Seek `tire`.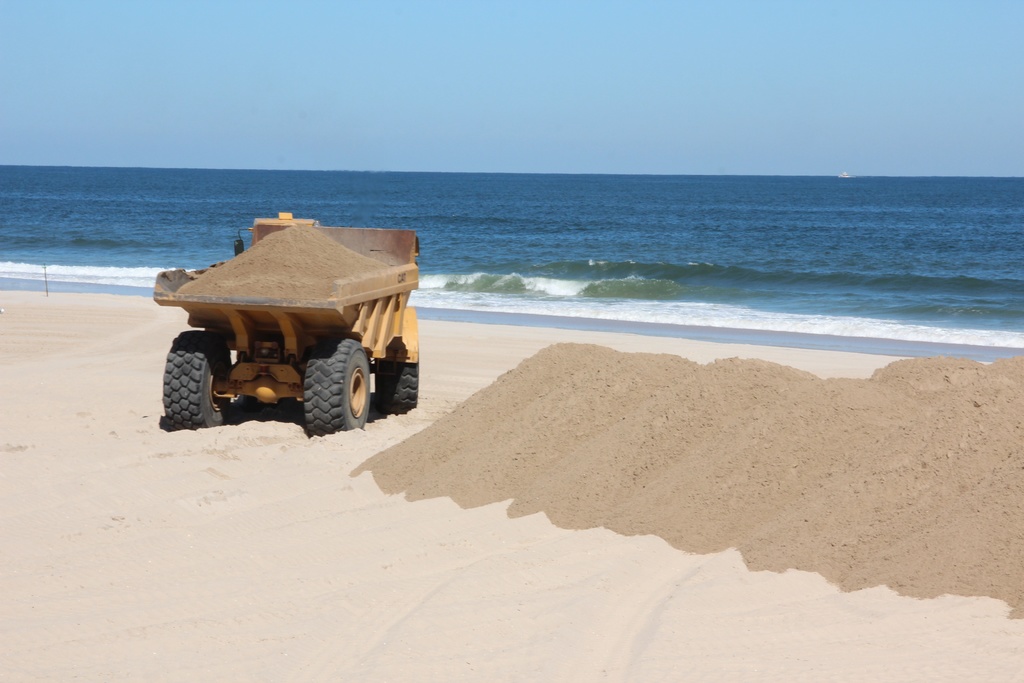
{"left": 280, "top": 335, "right": 371, "bottom": 430}.
